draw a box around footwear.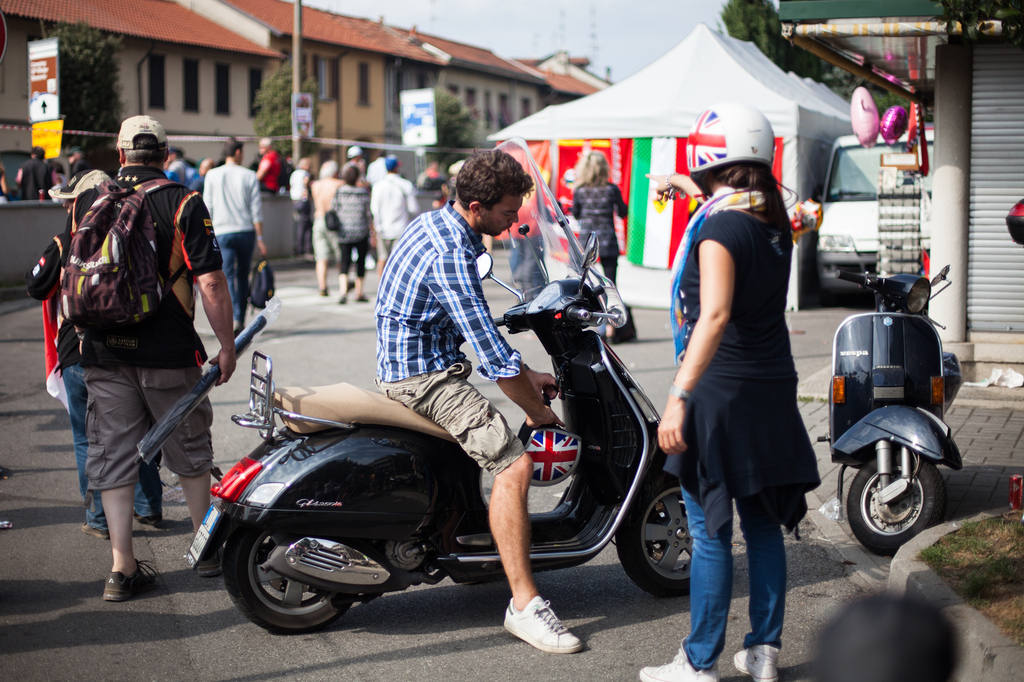
pyautogui.locateOnScreen(79, 524, 111, 543).
